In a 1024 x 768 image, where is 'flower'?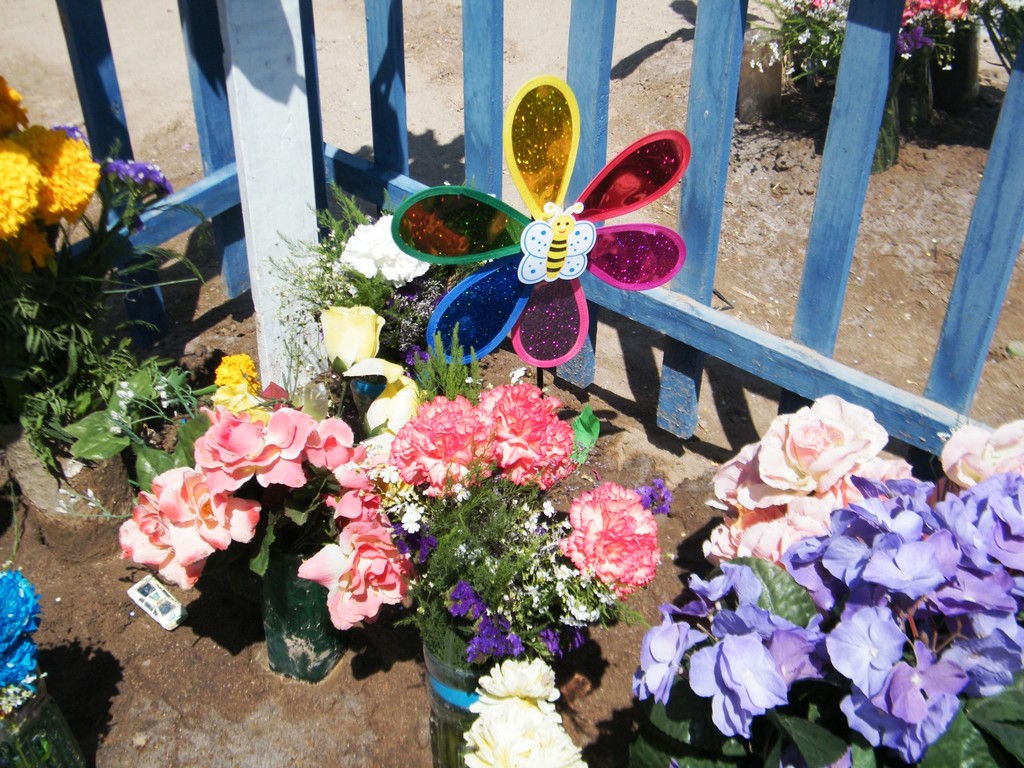
x1=318, y1=304, x2=397, y2=388.
